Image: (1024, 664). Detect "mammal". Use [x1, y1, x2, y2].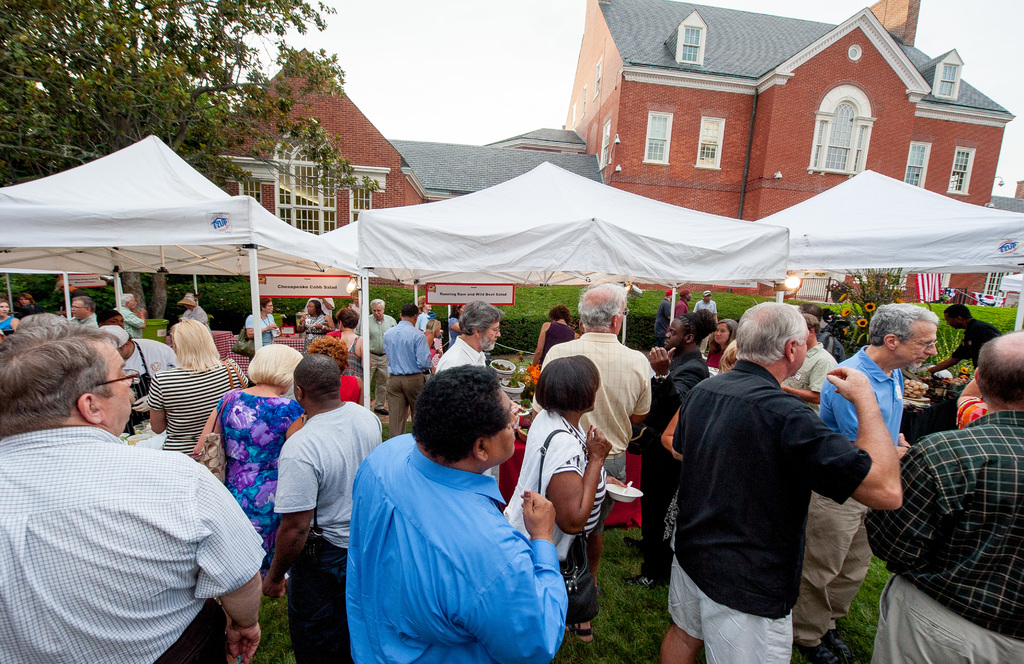
[189, 342, 308, 573].
